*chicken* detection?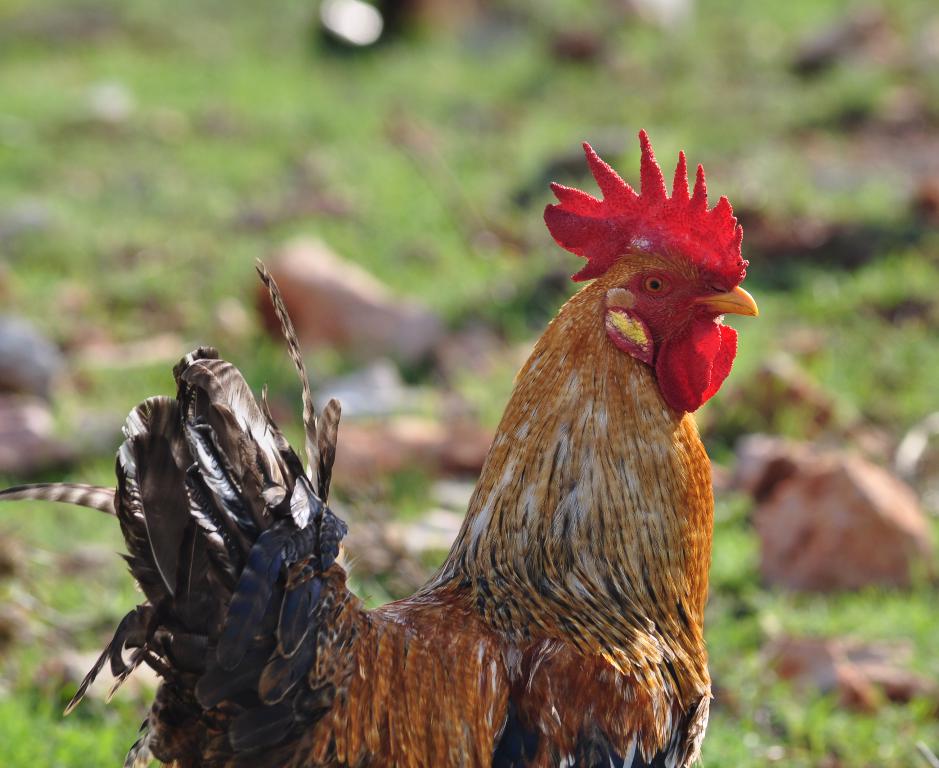
left=0, top=130, right=772, bottom=767
